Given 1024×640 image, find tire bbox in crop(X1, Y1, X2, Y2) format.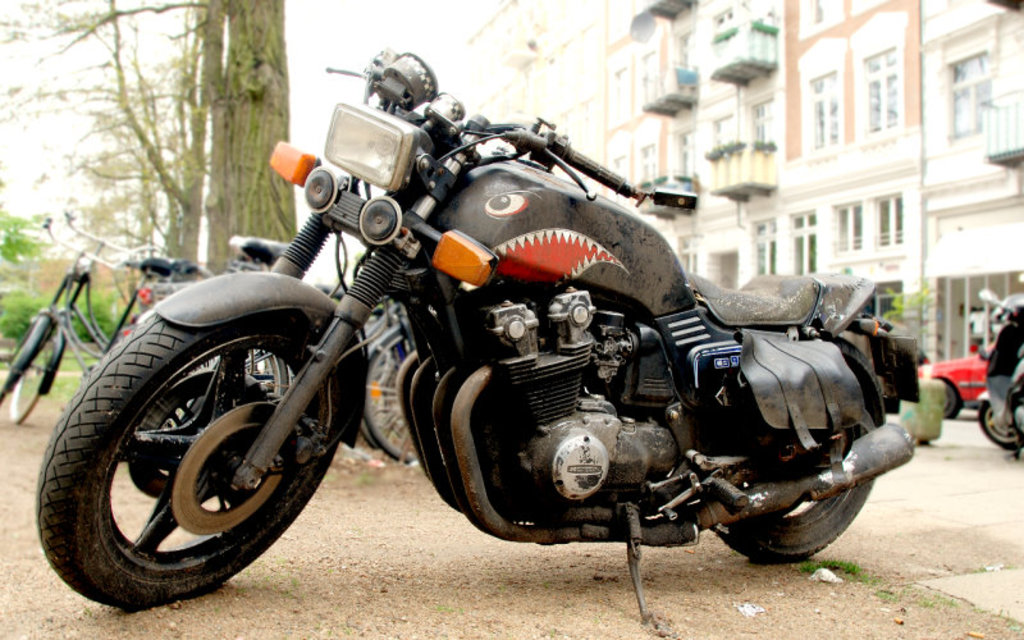
crop(0, 310, 52, 398).
